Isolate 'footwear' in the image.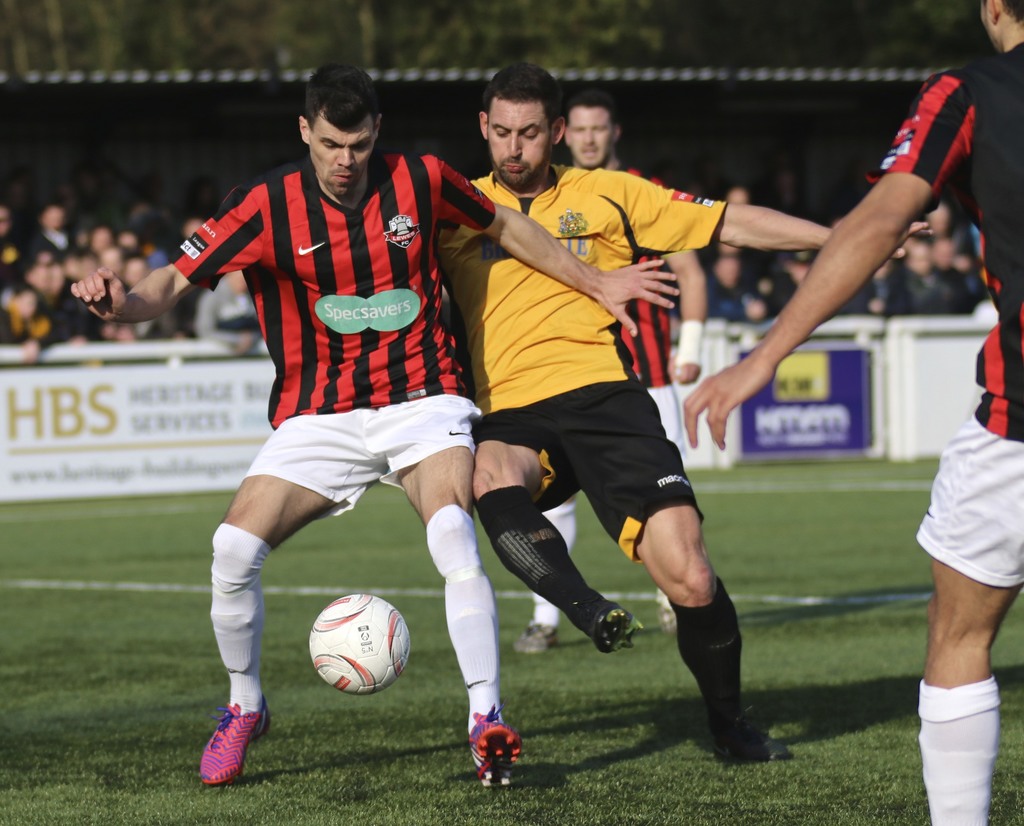
Isolated region: [584,597,643,653].
